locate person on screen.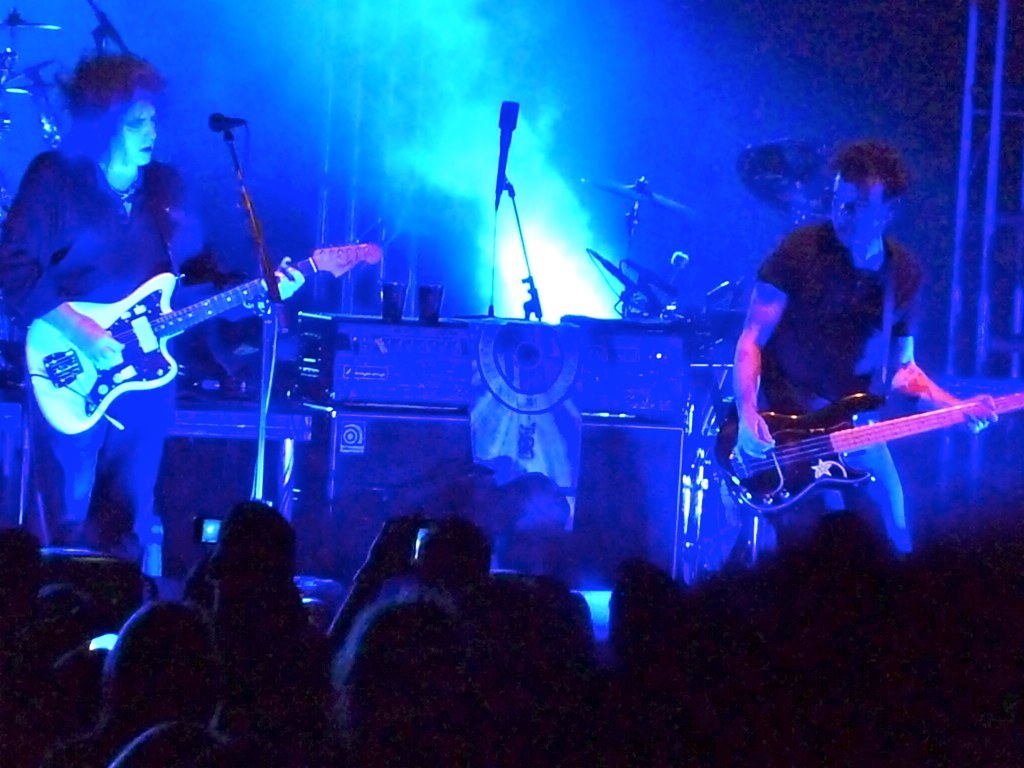
On screen at region(1, 54, 307, 563).
